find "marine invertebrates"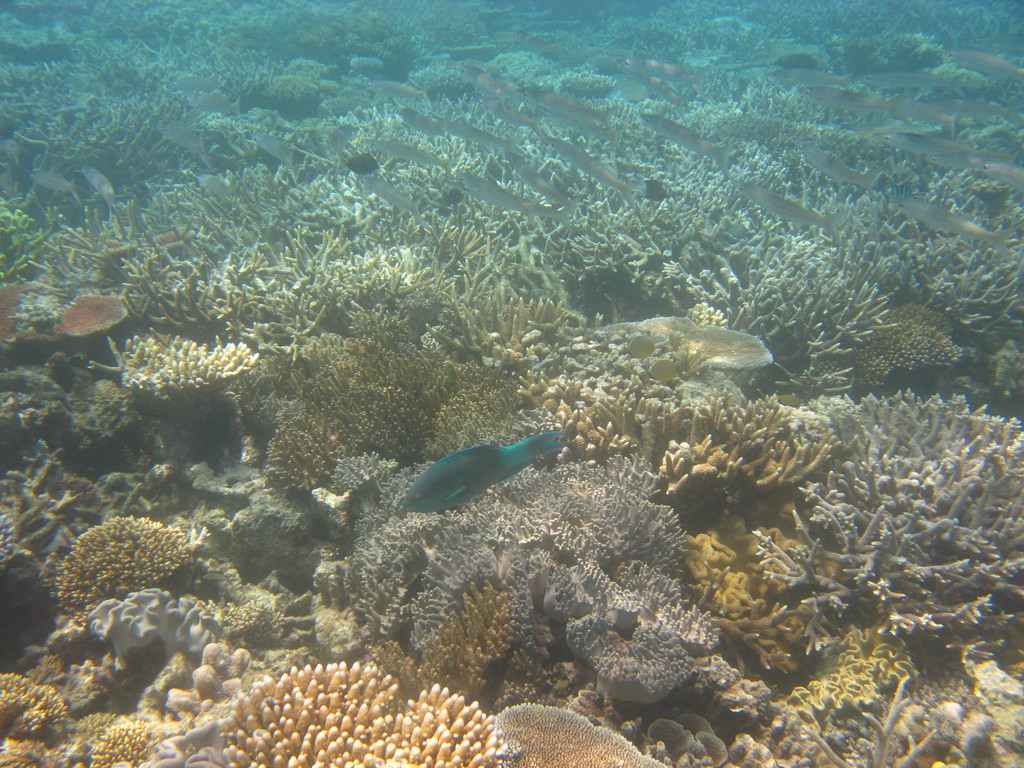
Rect(623, 372, 705, 454)
